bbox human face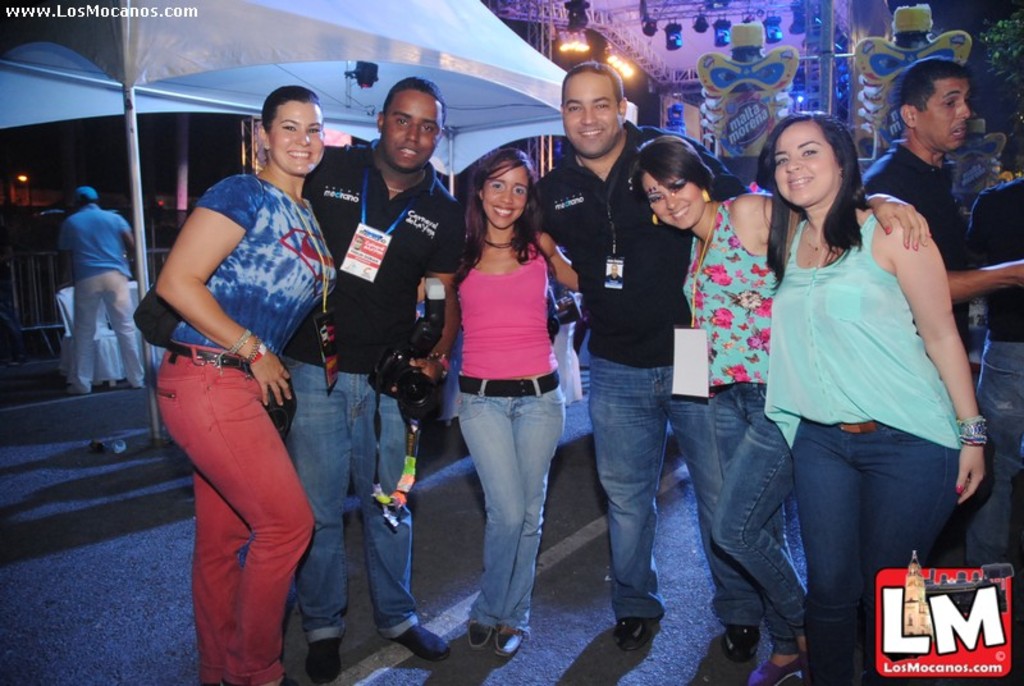
384:90:444:168
